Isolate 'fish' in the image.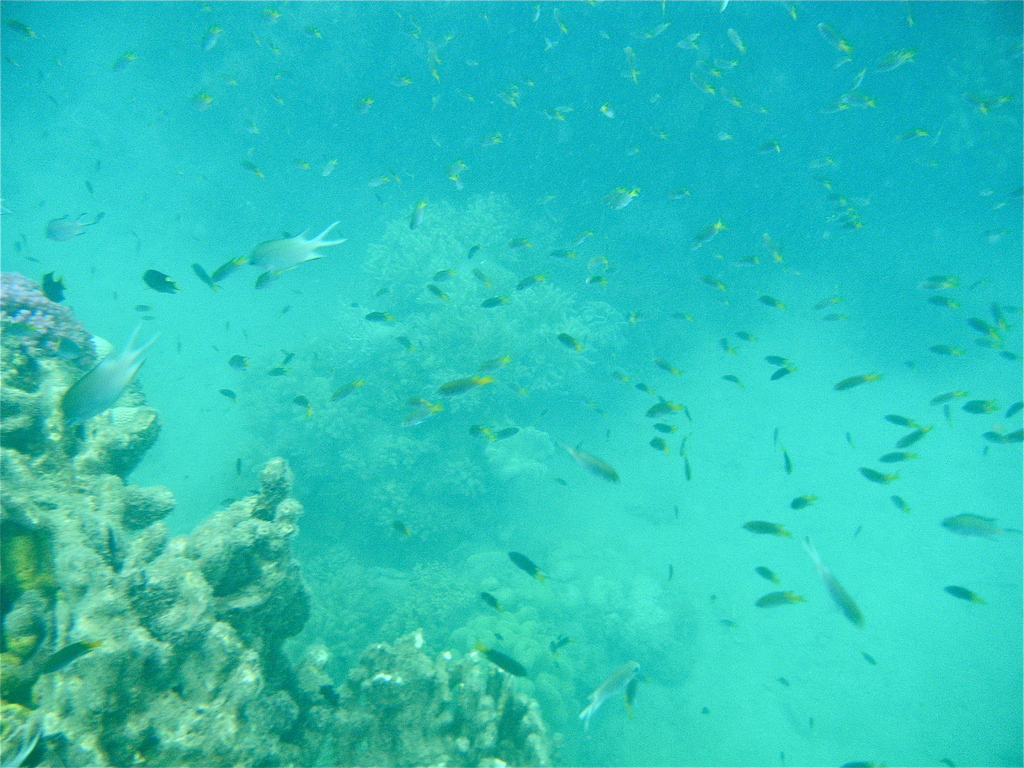
Isolated region: [965,276,981,288].
